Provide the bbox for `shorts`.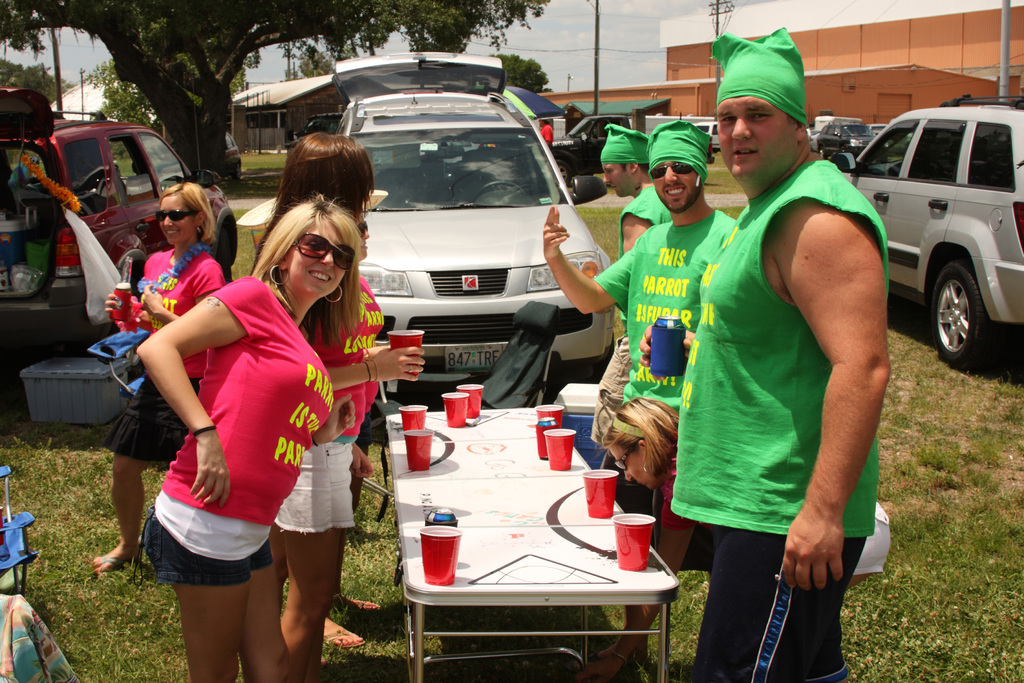
<region>141, 513, 275, 588</region>.
